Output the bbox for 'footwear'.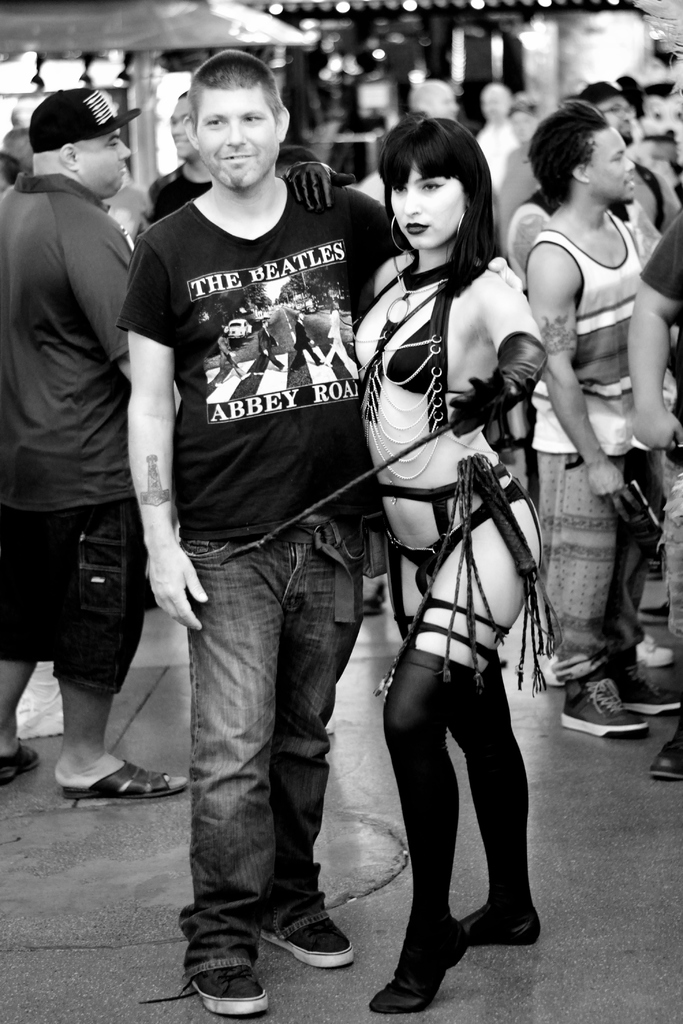
bbox(442, 895, 538, 940).
